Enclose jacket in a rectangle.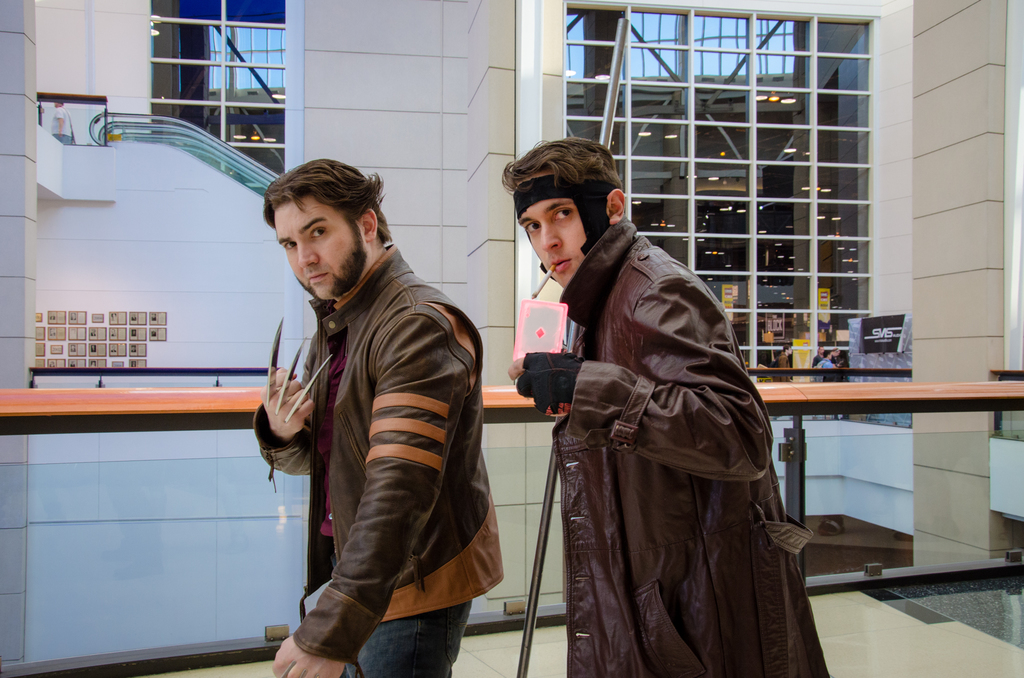
Rect(249, 243, 509, 673).
